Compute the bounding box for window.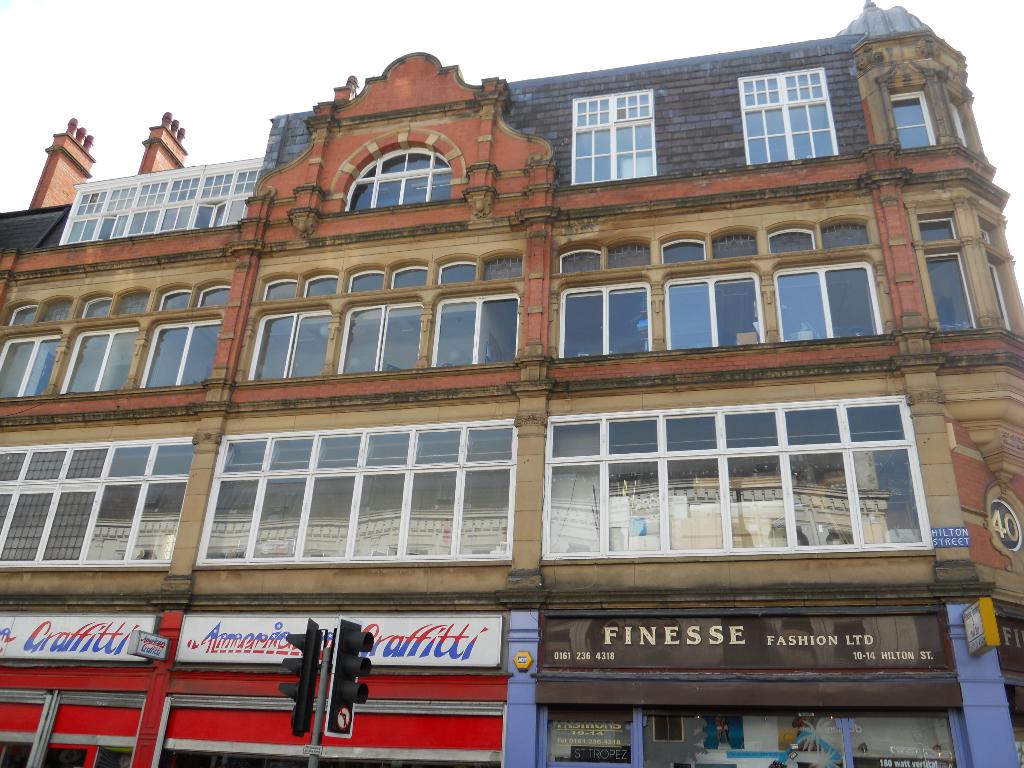
666,239,705,262.
